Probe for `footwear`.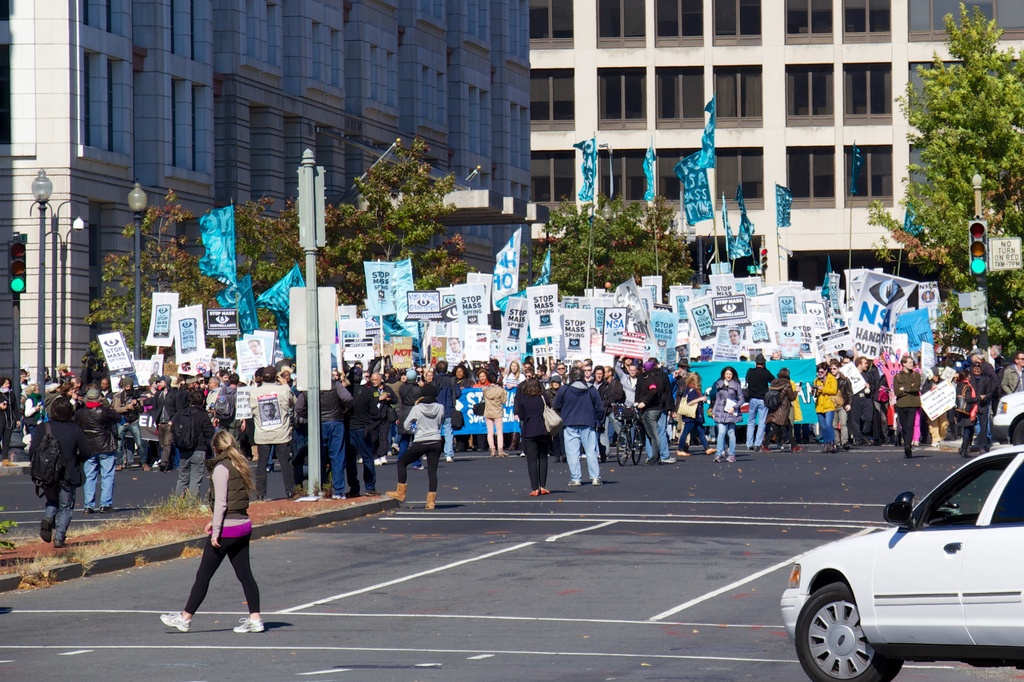
Probe result: 380:456:386:464.
